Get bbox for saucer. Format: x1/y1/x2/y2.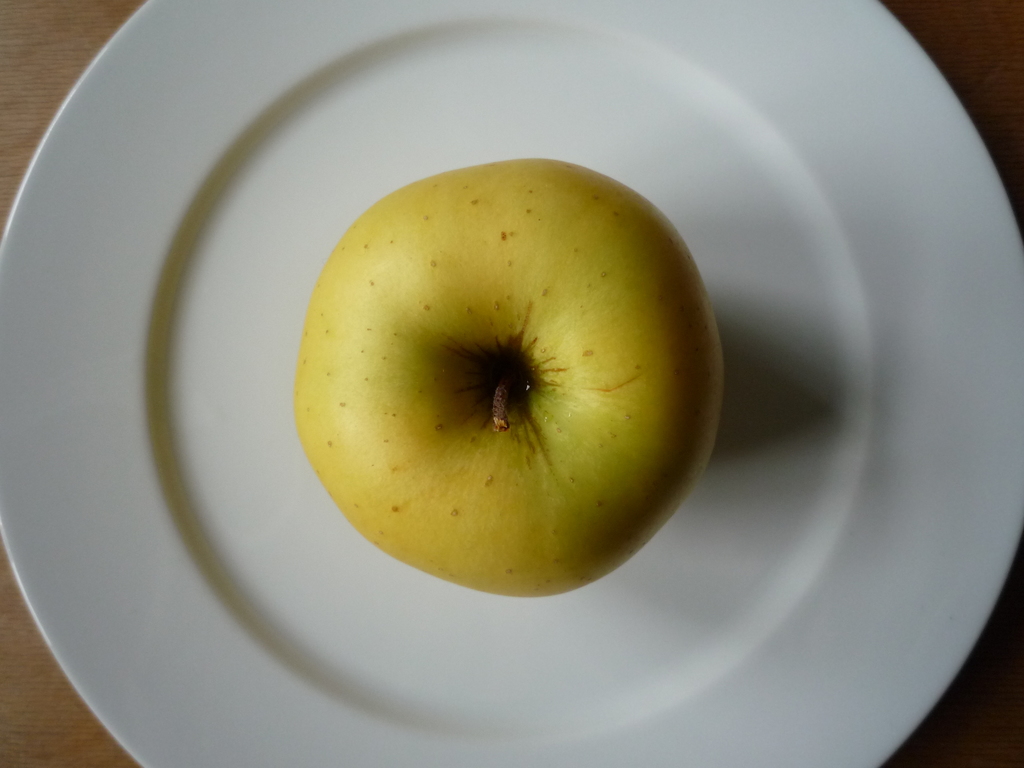
0/0/1023/767.
